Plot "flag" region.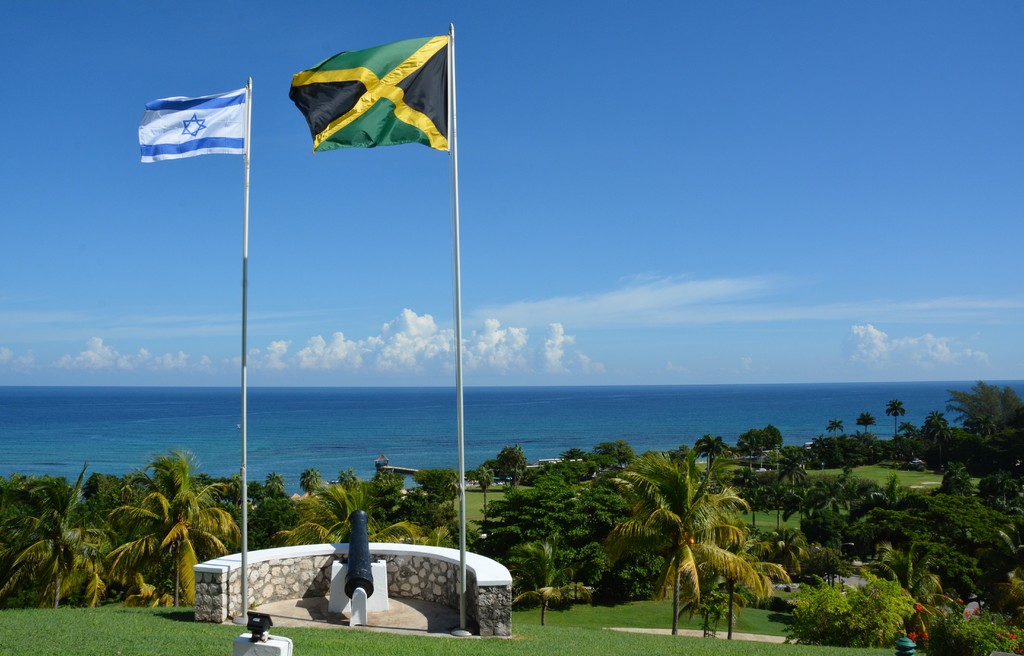
Plotted at [left=130, top=86, right=248, bottom=165].
